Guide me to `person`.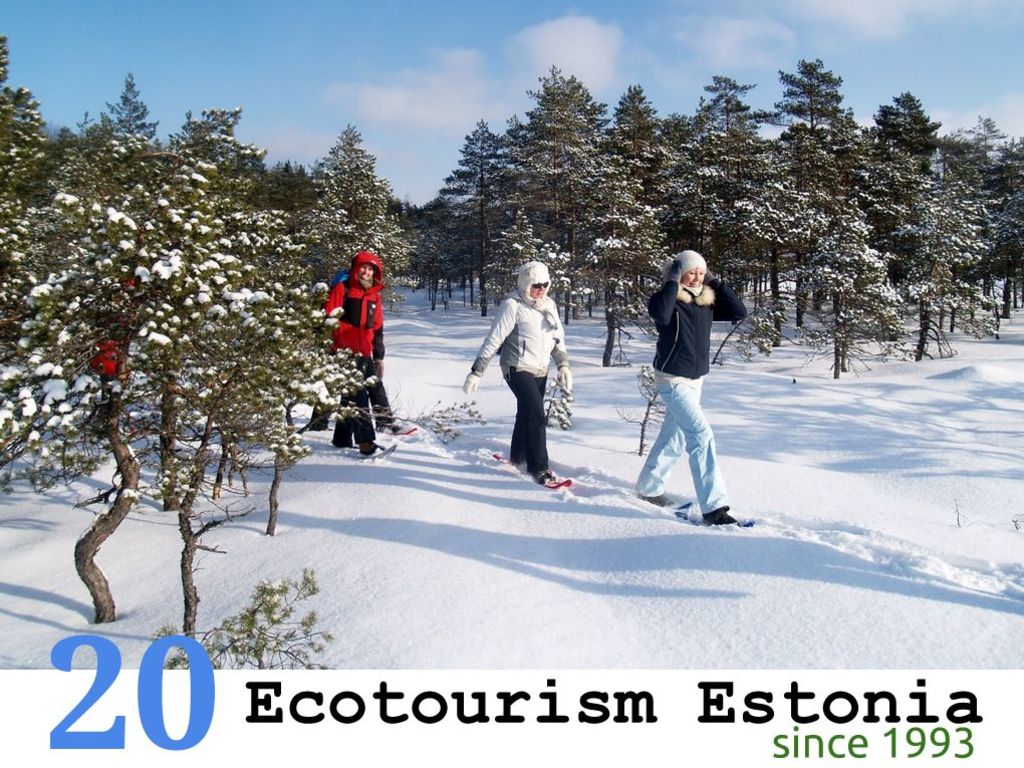
Guidance: (left=325, top=253, right=396, bottom=473).
